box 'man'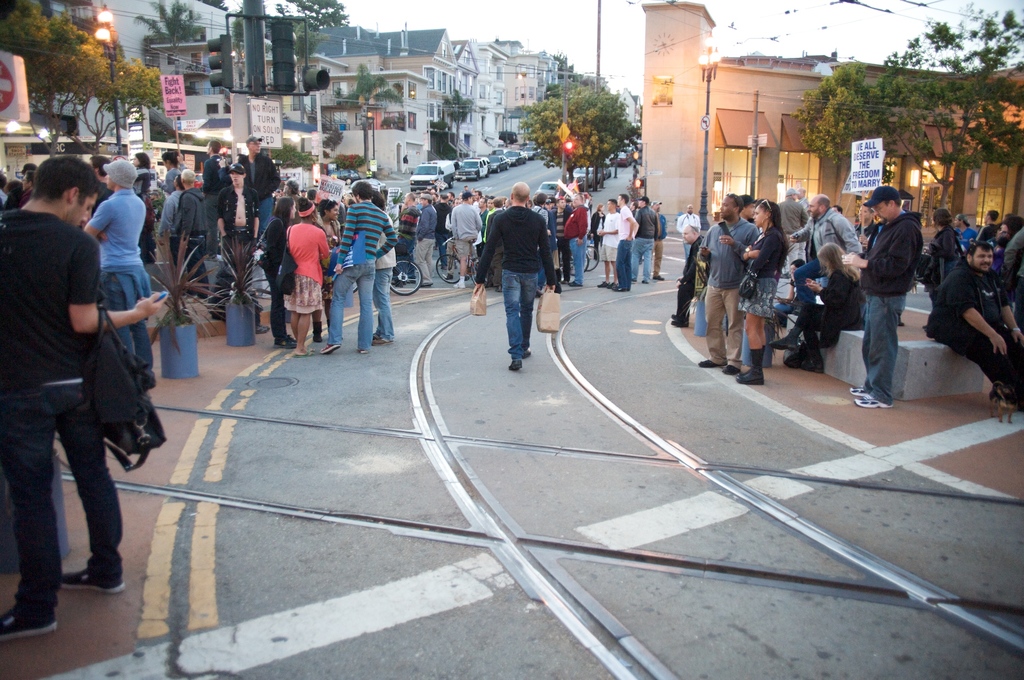
detection(676, 205, 701, 260)
